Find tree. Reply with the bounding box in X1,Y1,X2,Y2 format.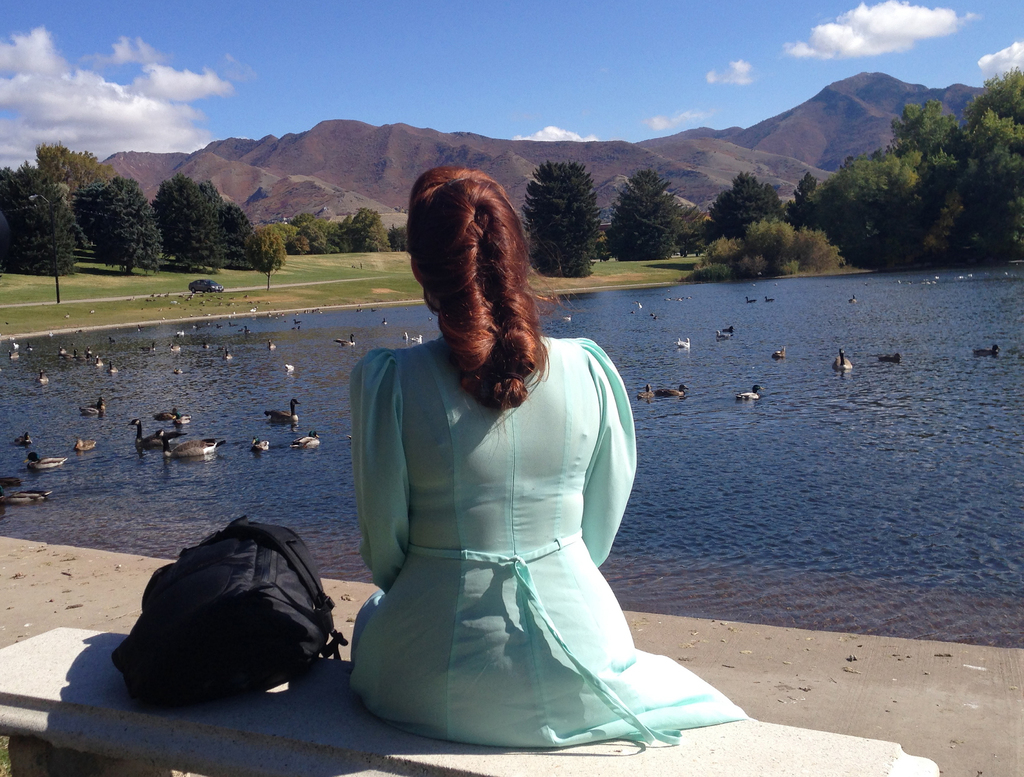
36,138,122,198.
